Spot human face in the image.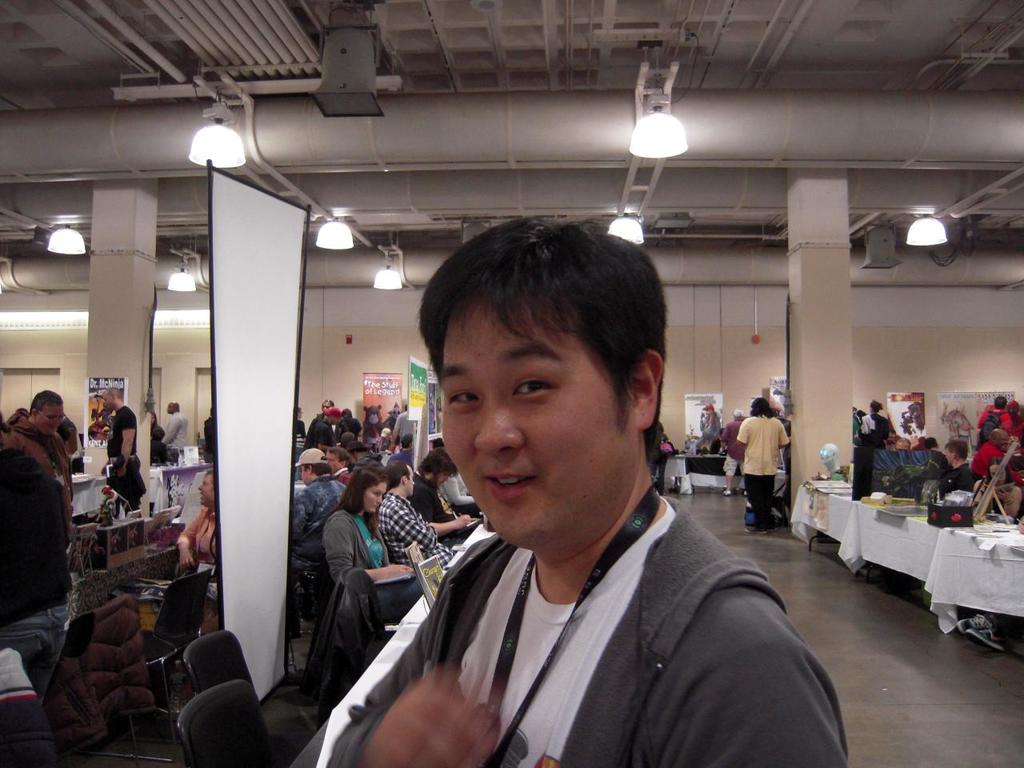
human face found at 941,446,953,464.
